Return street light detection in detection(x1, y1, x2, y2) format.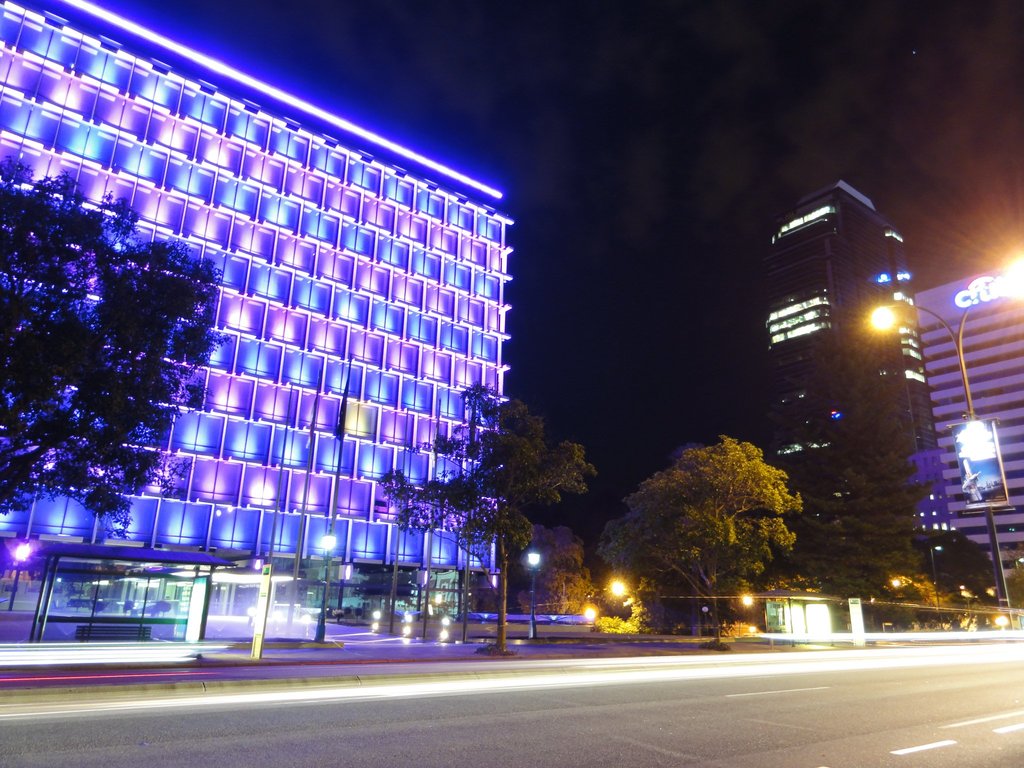
detection(313, 522, 342, 647).
